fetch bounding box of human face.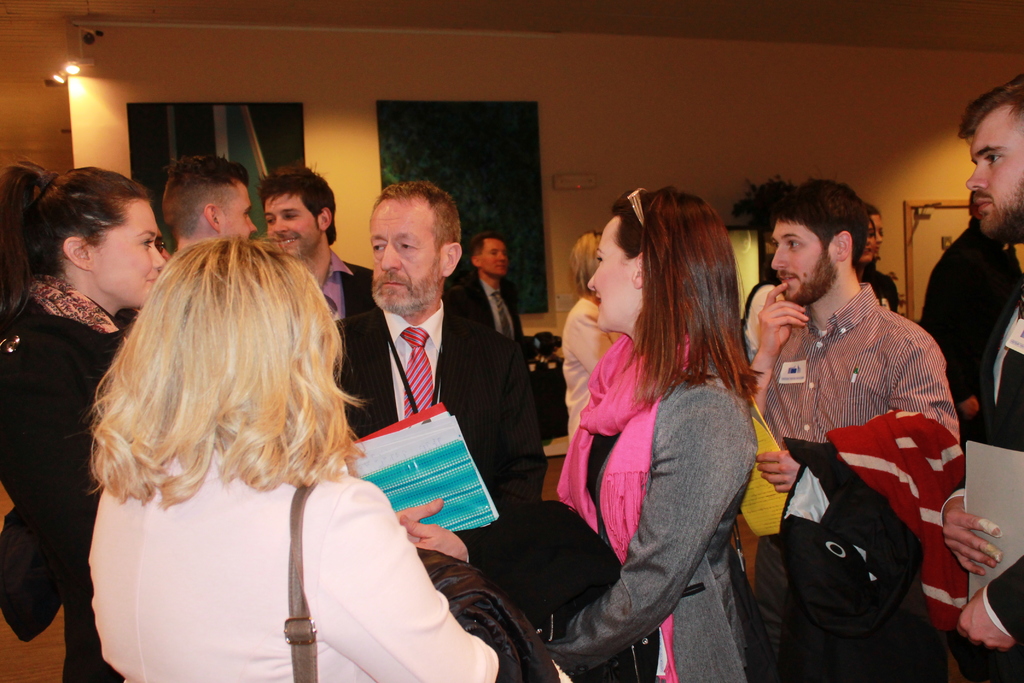
Bbox: left=221, top=186, right=259, bottom=235.
